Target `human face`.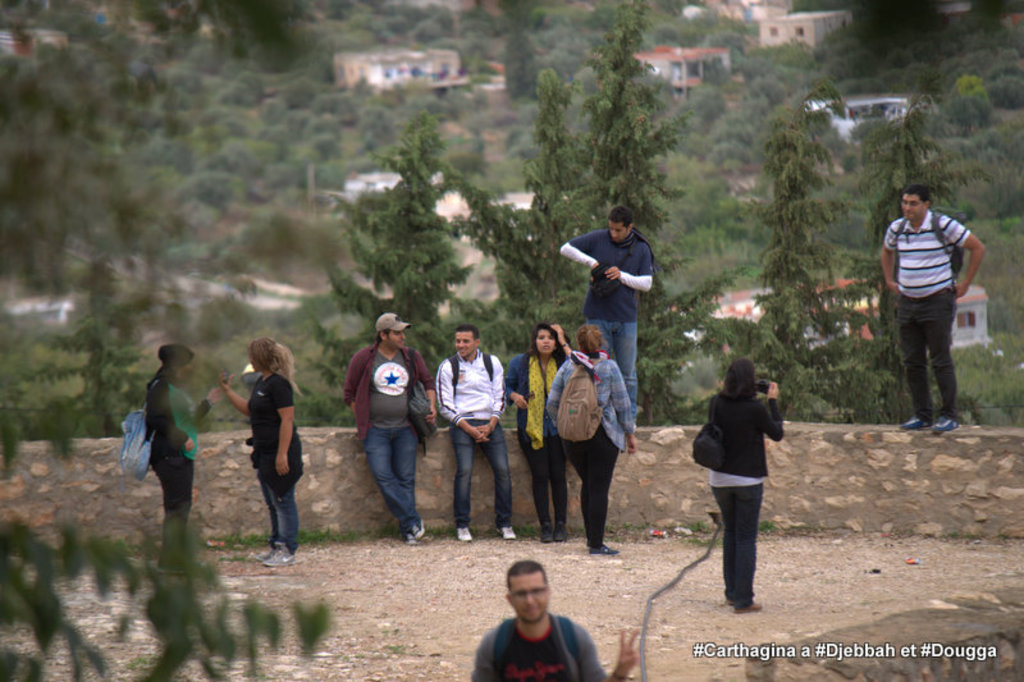
Target region: (left=384, top=331, right=407, bottom=352).
